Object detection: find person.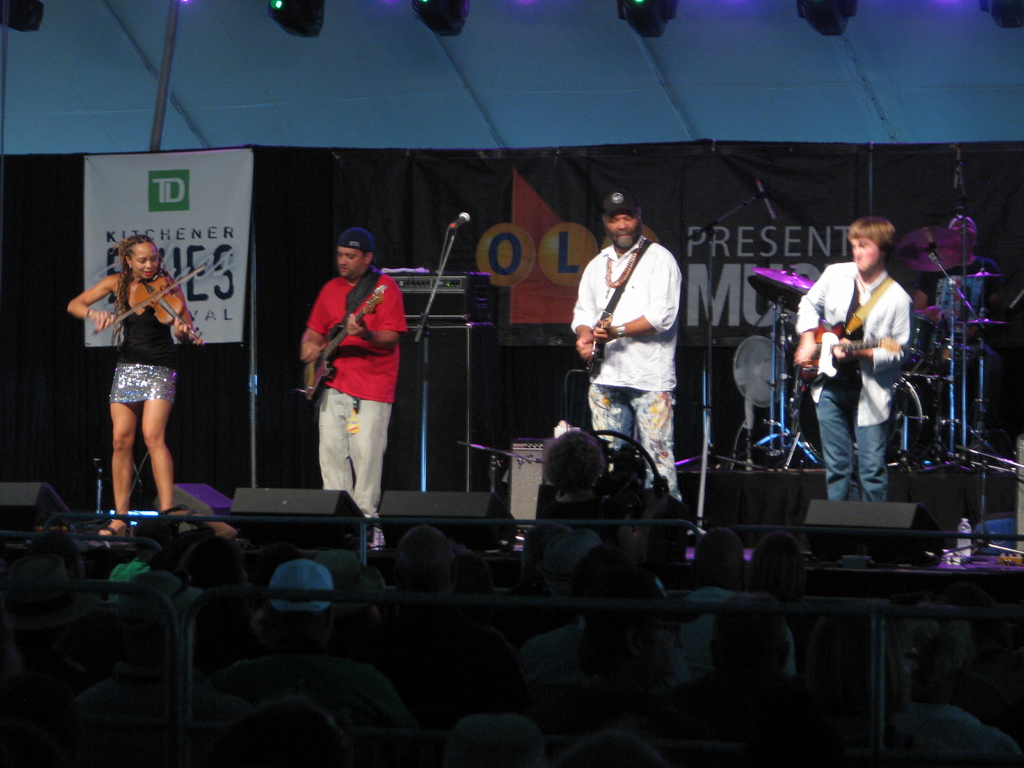
box(298, 229, 397, 545).
